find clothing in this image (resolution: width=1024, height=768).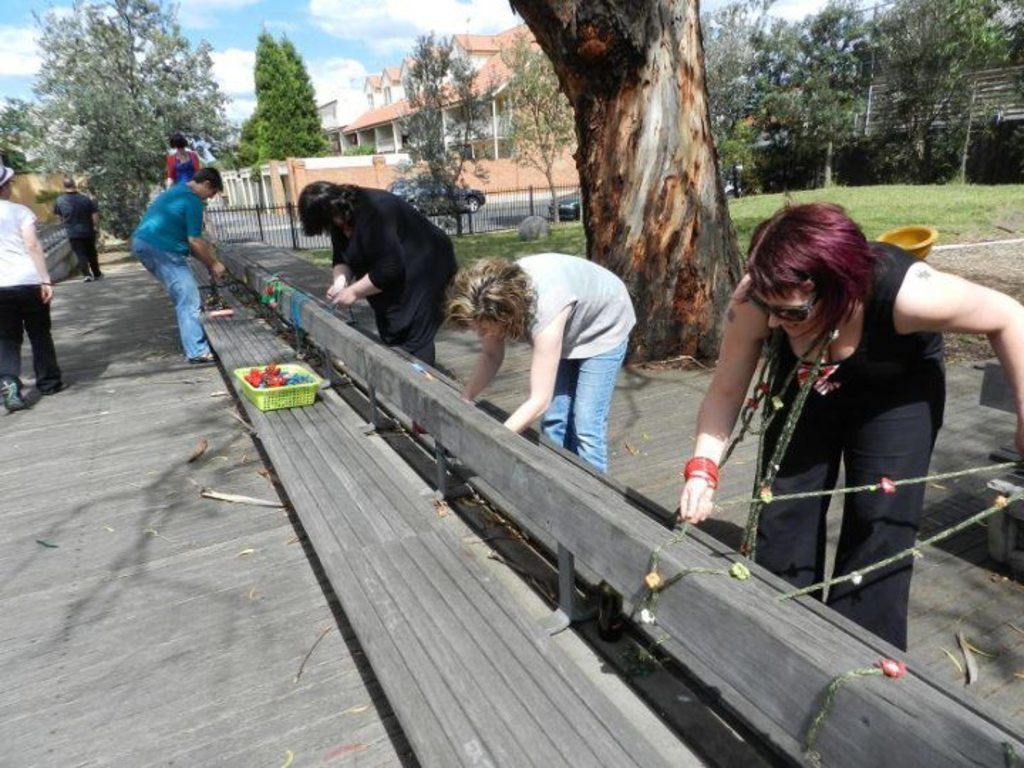
region(0, 199, 61, 395).
